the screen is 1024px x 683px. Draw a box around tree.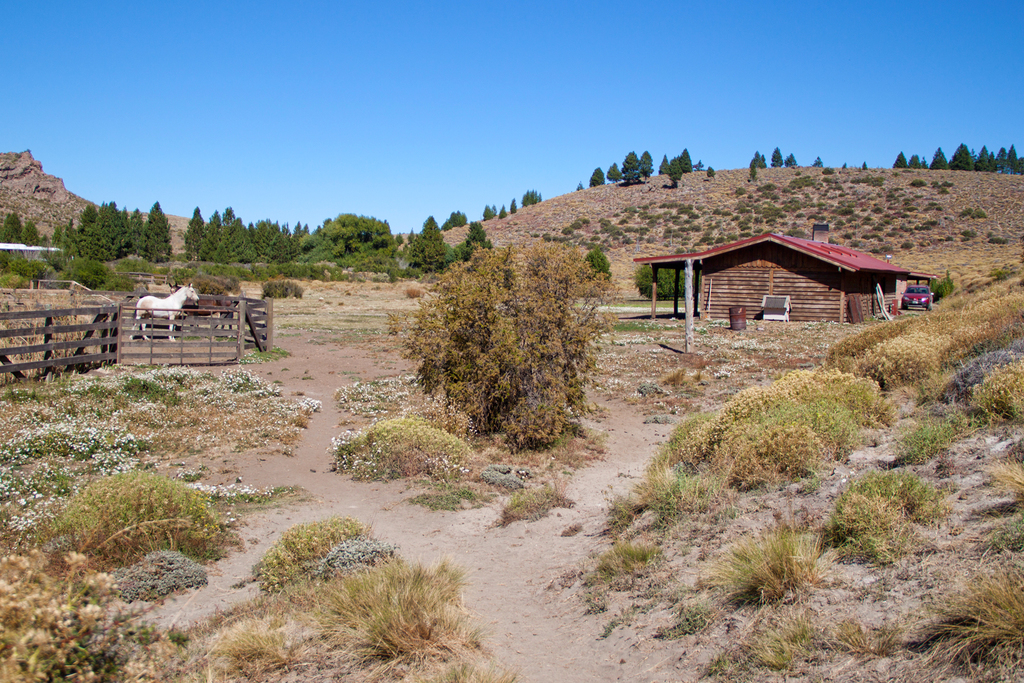
bbox=[621, 147, 637, 184].
